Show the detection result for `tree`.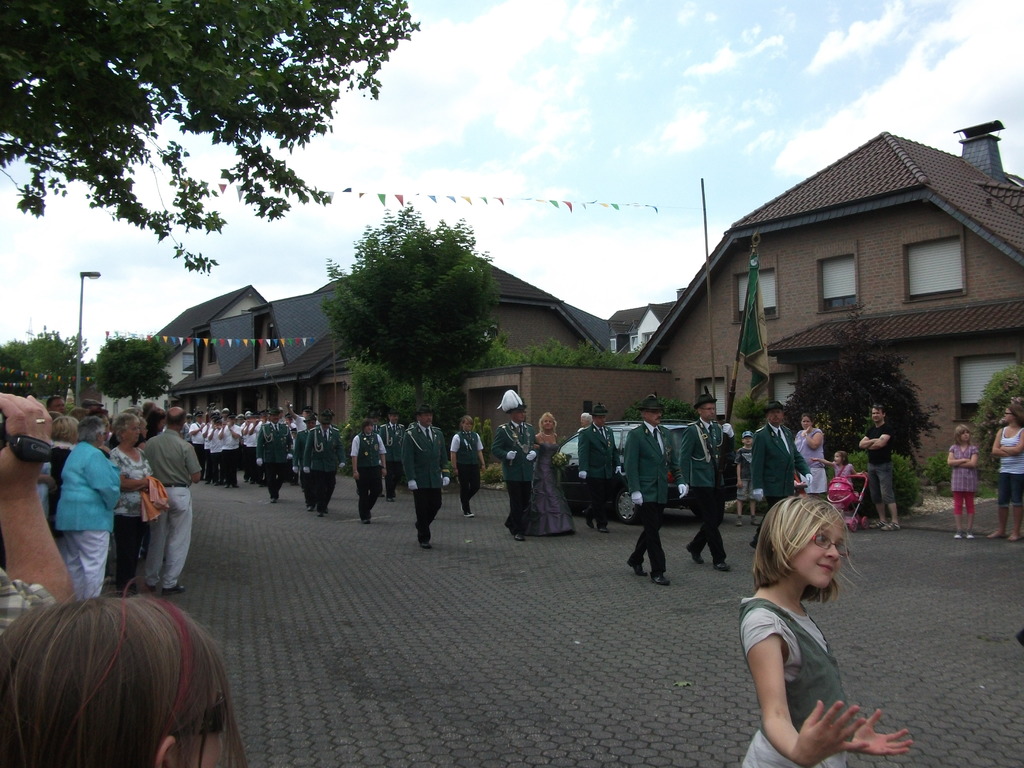
[left=0, top=0, right=424, bottom=280].
